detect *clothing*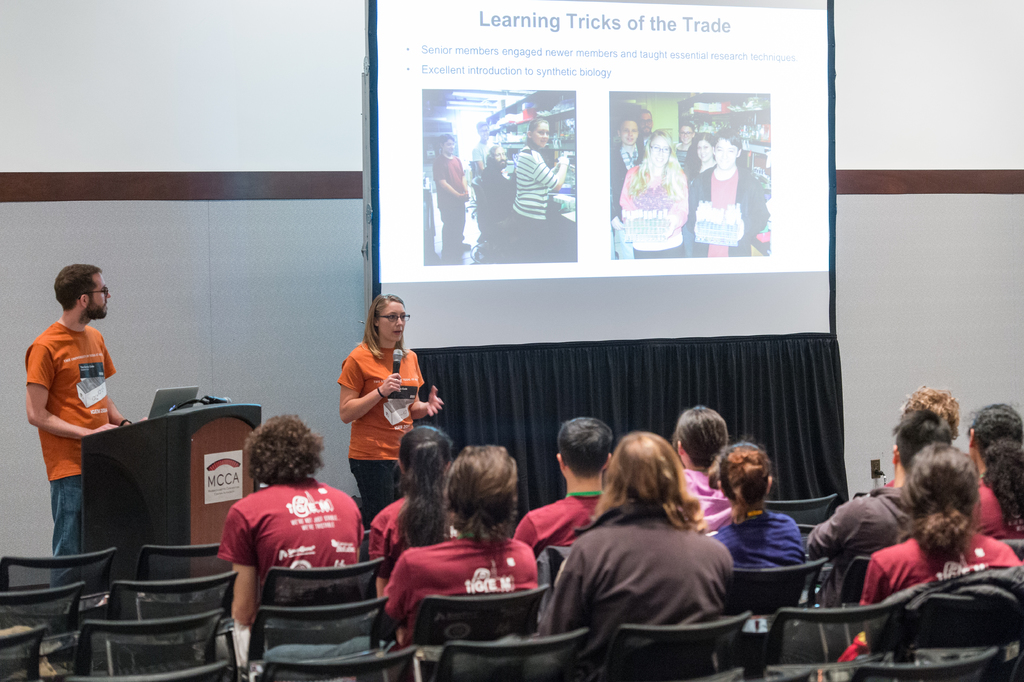
805,486,926,579
